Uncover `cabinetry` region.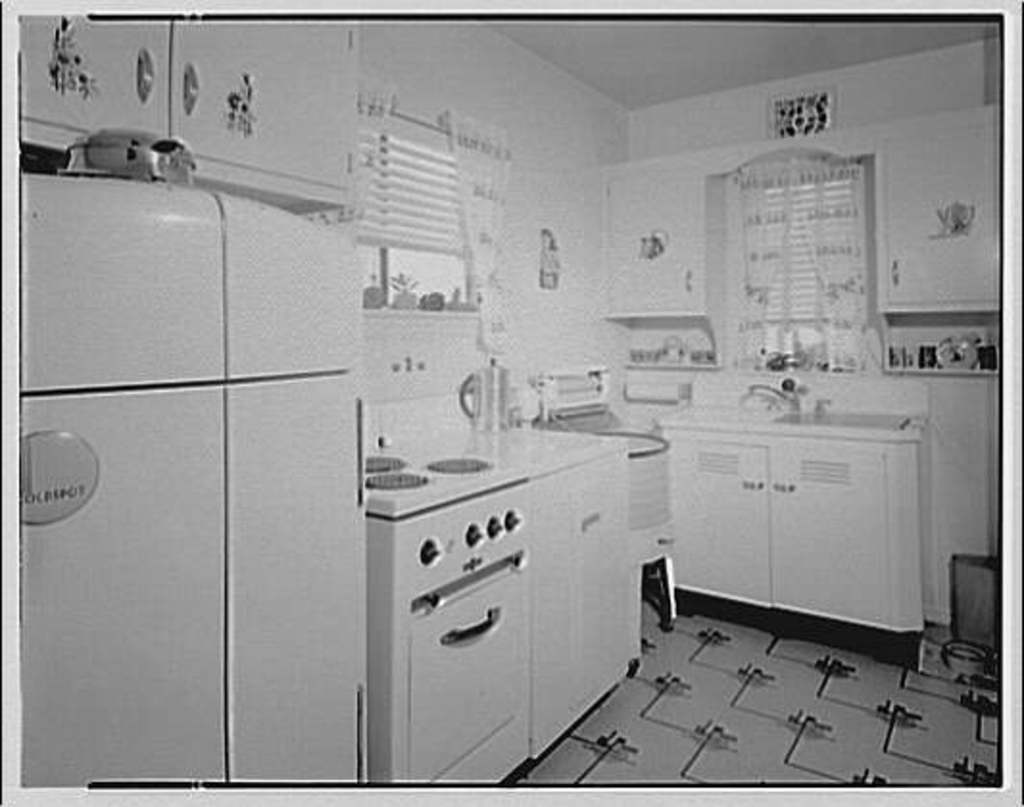
Uncovered: x1=757, y1=440, x2=920, y2=632.
